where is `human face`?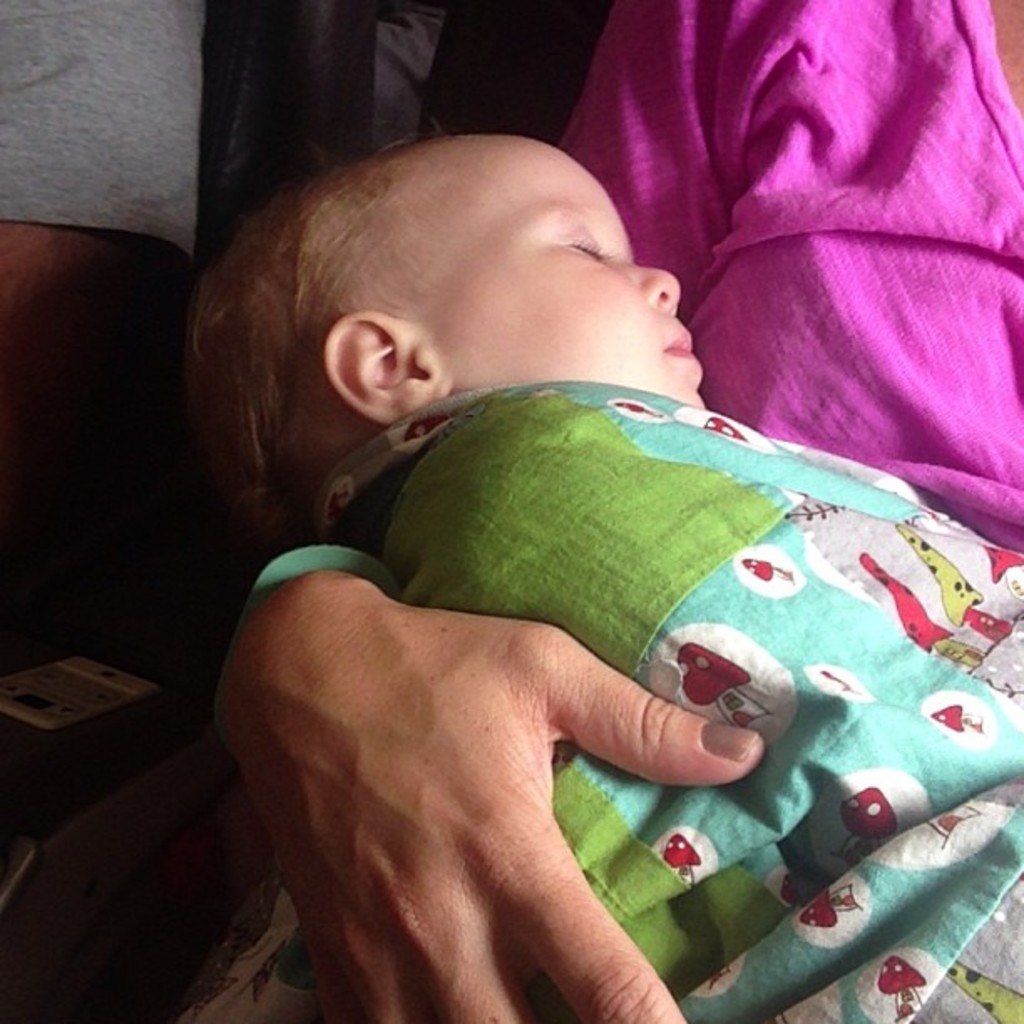
(x1=303, y1=139, x2=714, y2=405).
